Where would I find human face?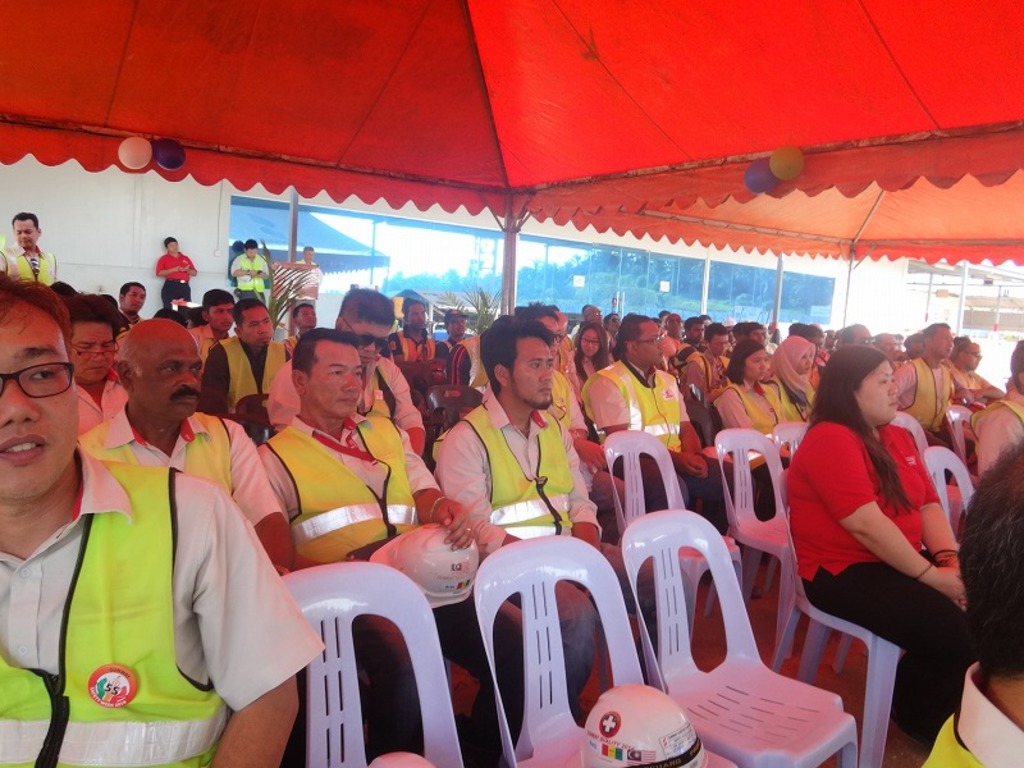
At [449, 319, 470, 338].
